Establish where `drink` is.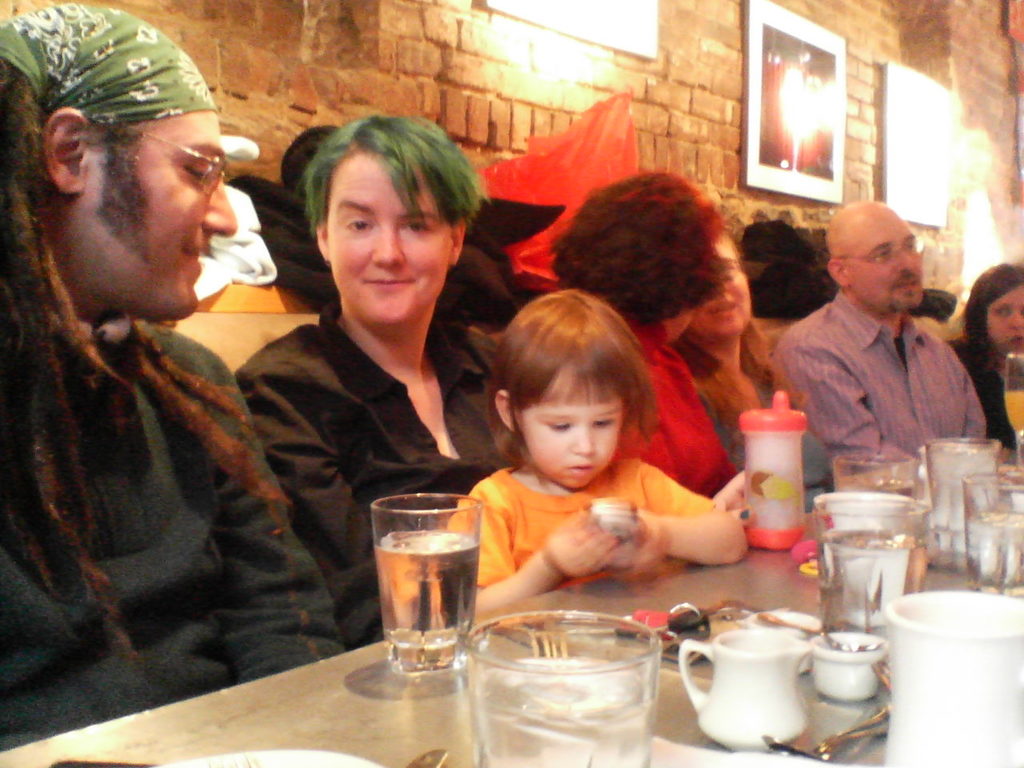
Established at (x1=375, y1=530, x2=478, y2=671).
